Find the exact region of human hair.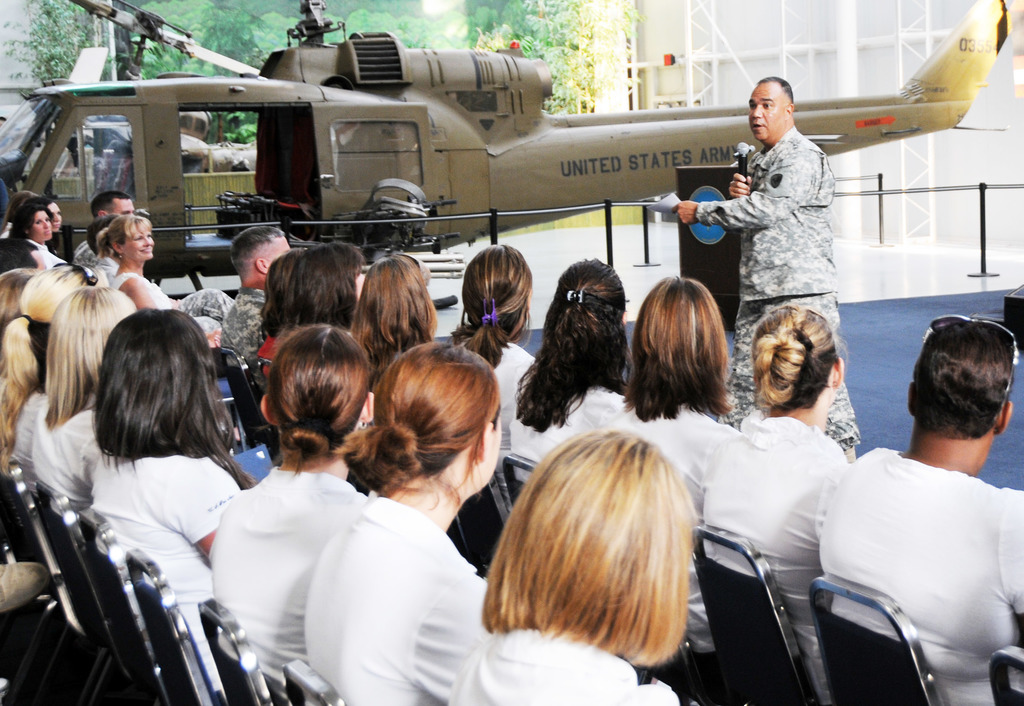
Exact region: x1=908, y1=313, x2=1018, y2=439.
